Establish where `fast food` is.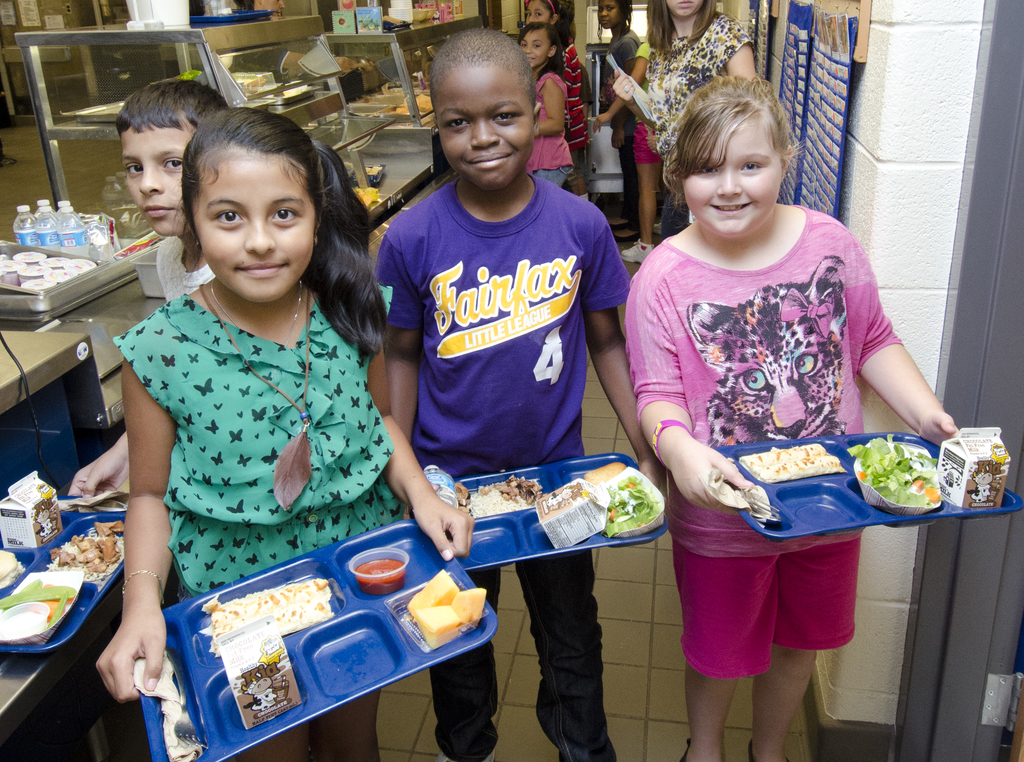
Established at <box>449,582,499,624</box>.
